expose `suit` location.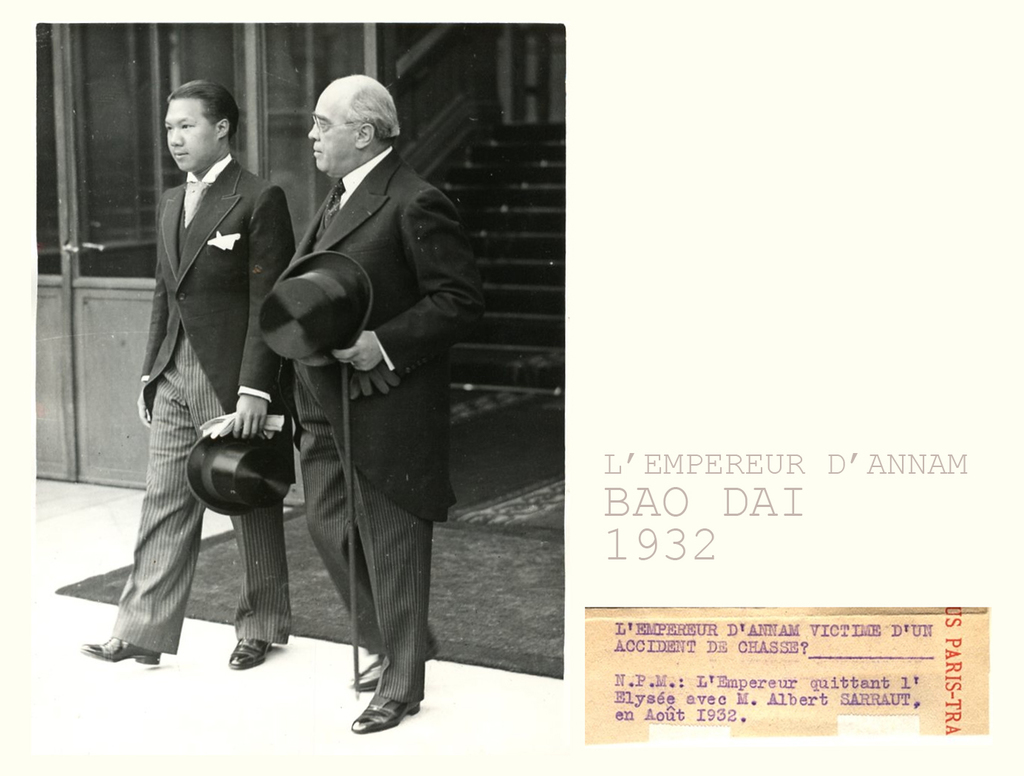
Exposed at <box>270,146,478,696</box>.
